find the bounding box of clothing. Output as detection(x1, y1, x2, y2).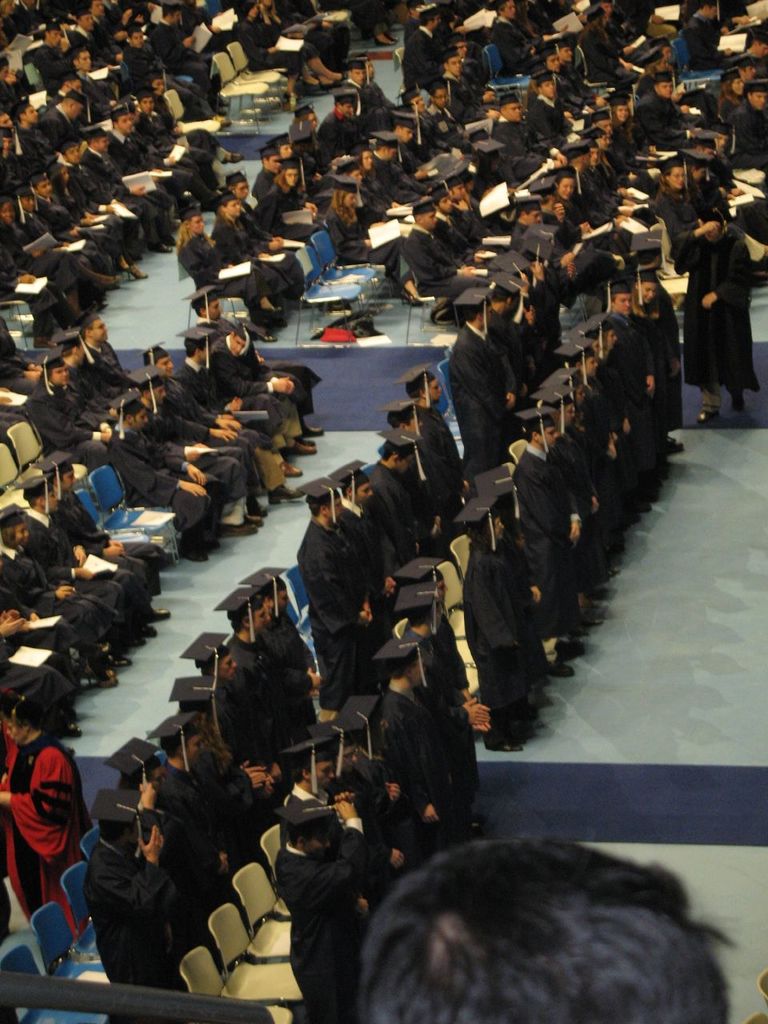
detection(378, 678, 442, 804).
